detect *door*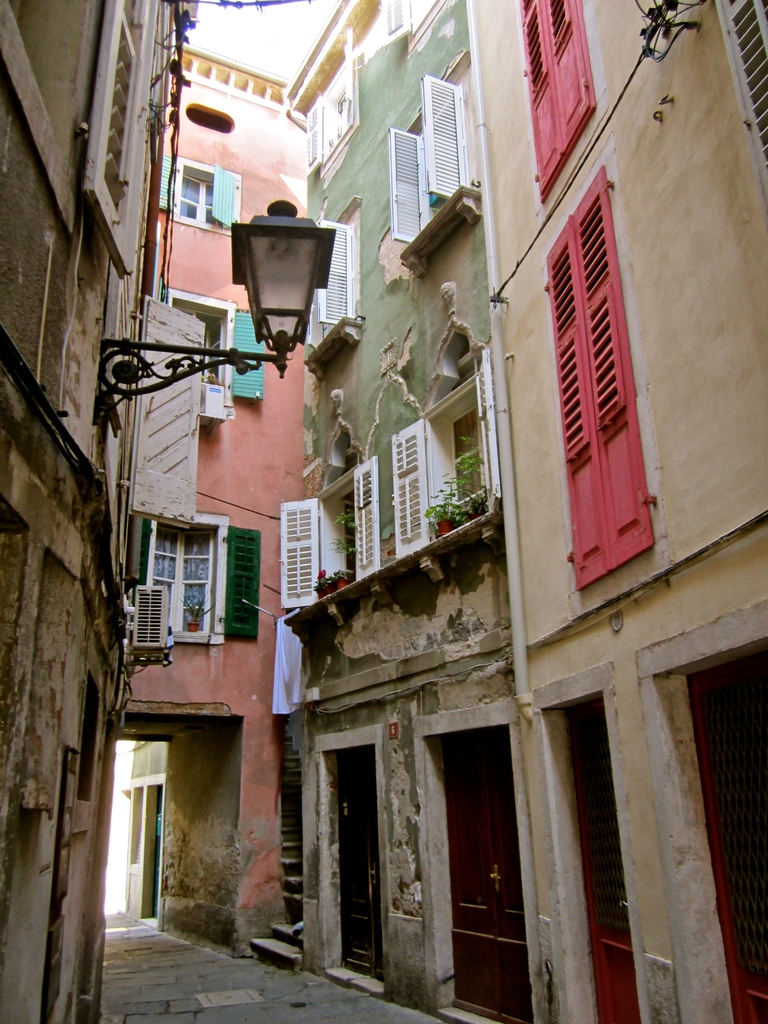
{"left": 694, "top": 646, "right": 767, "bottom": 1020}
